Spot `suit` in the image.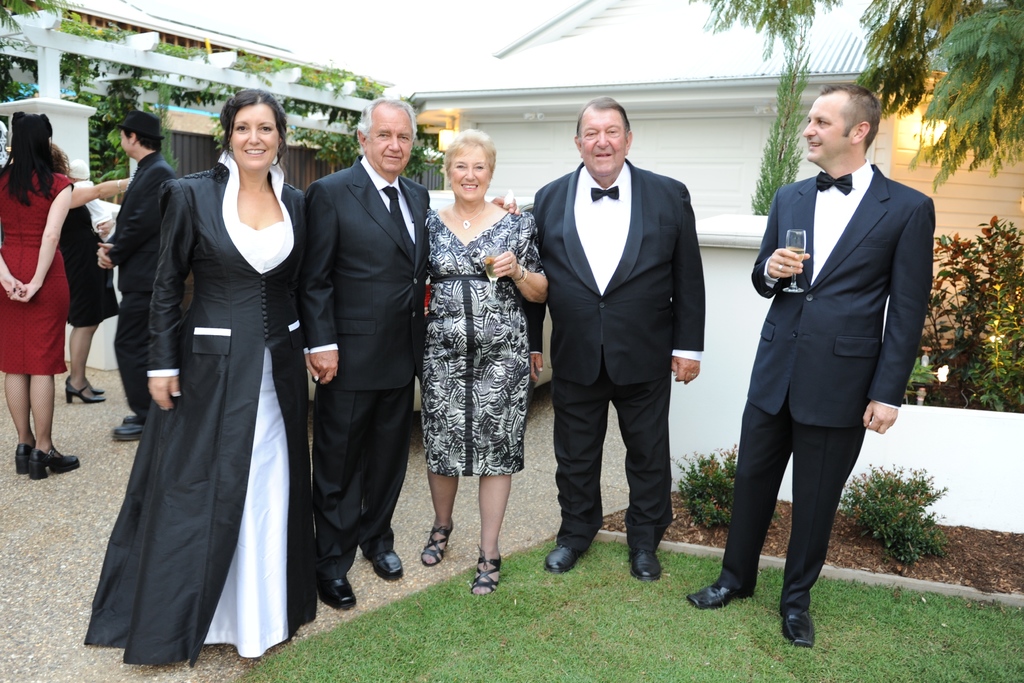
`suit` found at (524,161,705,548).
